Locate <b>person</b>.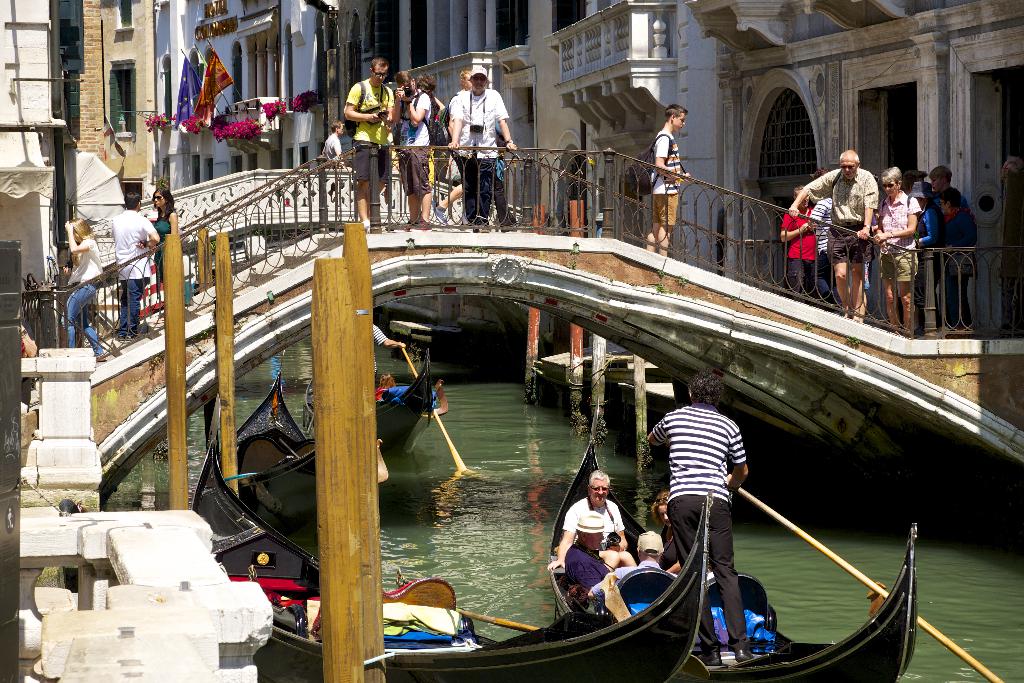
Bounding box: {"x1": 374, "y1": 372, "x2": 400, "y2": 392}.
